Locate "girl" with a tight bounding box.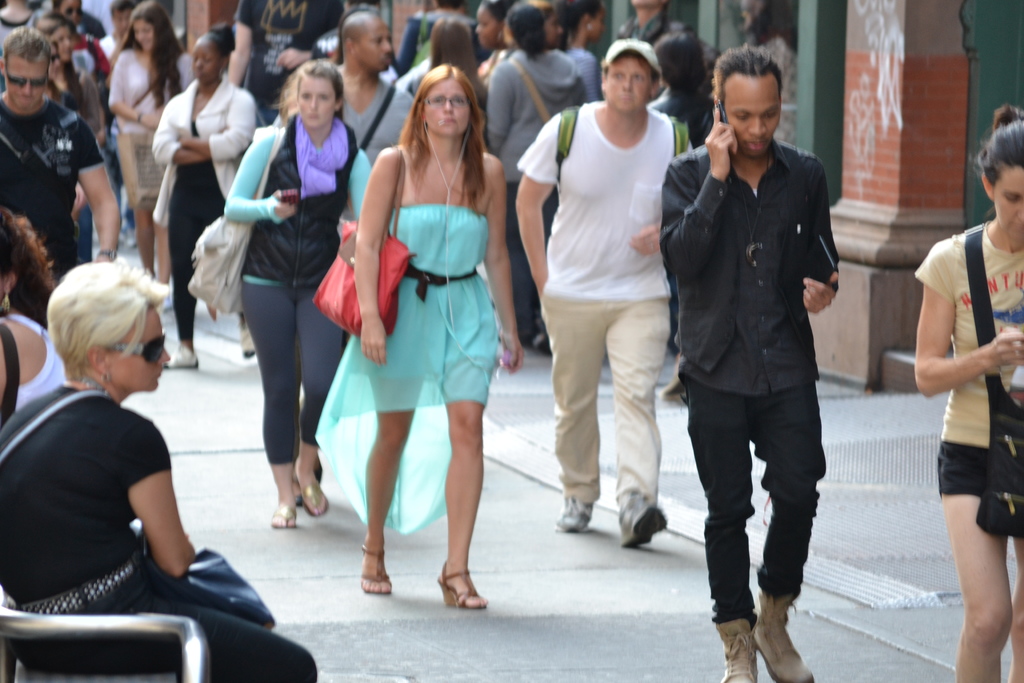
<box>913,104,1023,682</box>.
